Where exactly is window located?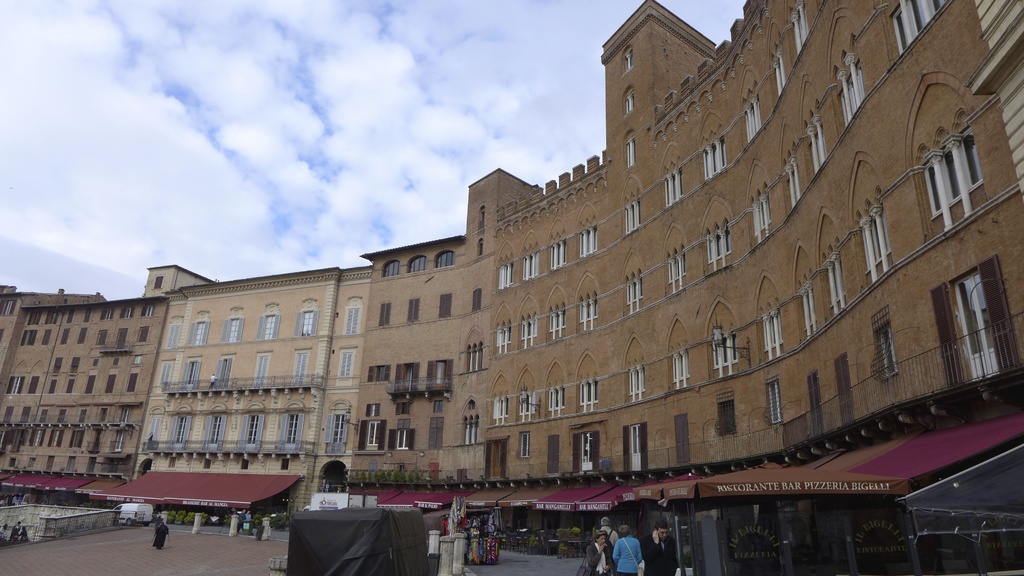
Its bounding box is bbox=(392, 360, 417, 401).
